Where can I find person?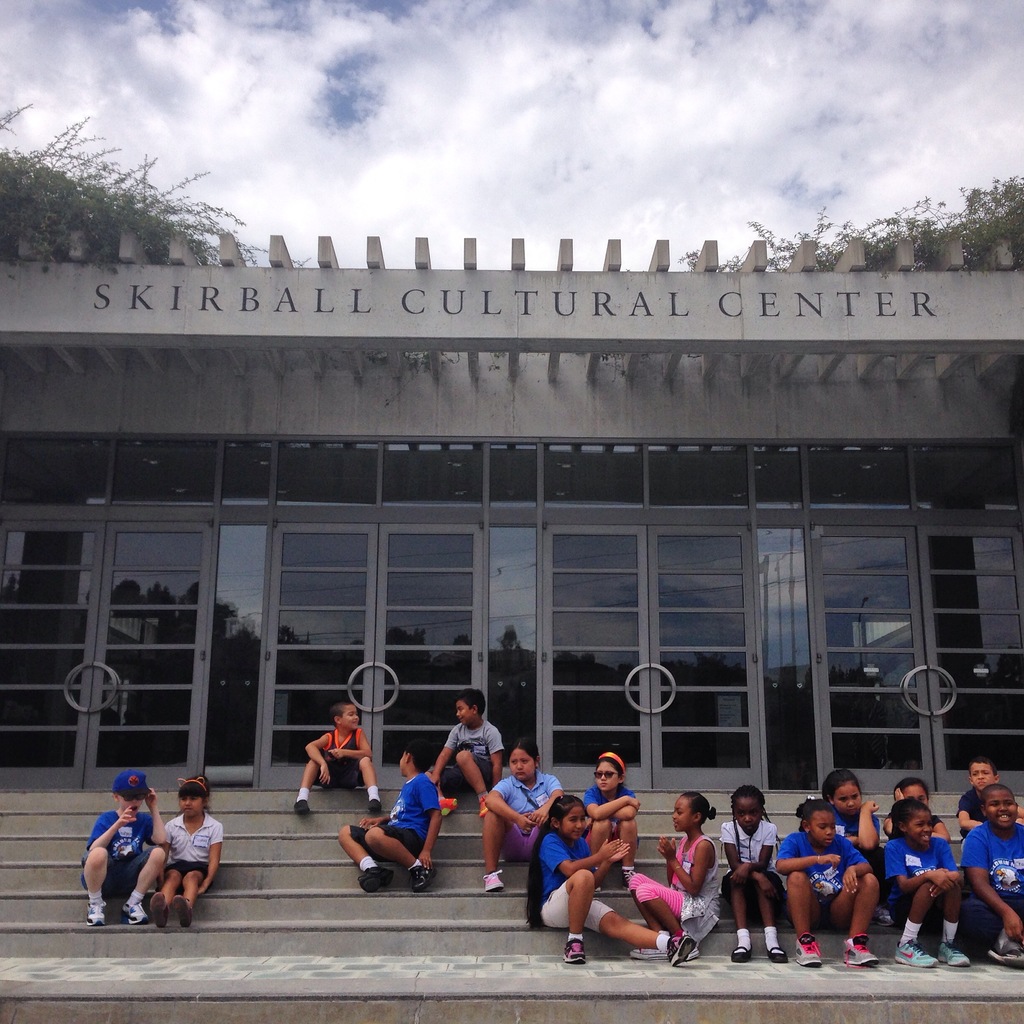
You can find it at {"left": 627, "top": 797, "right": 725, "bottom": 963}.
